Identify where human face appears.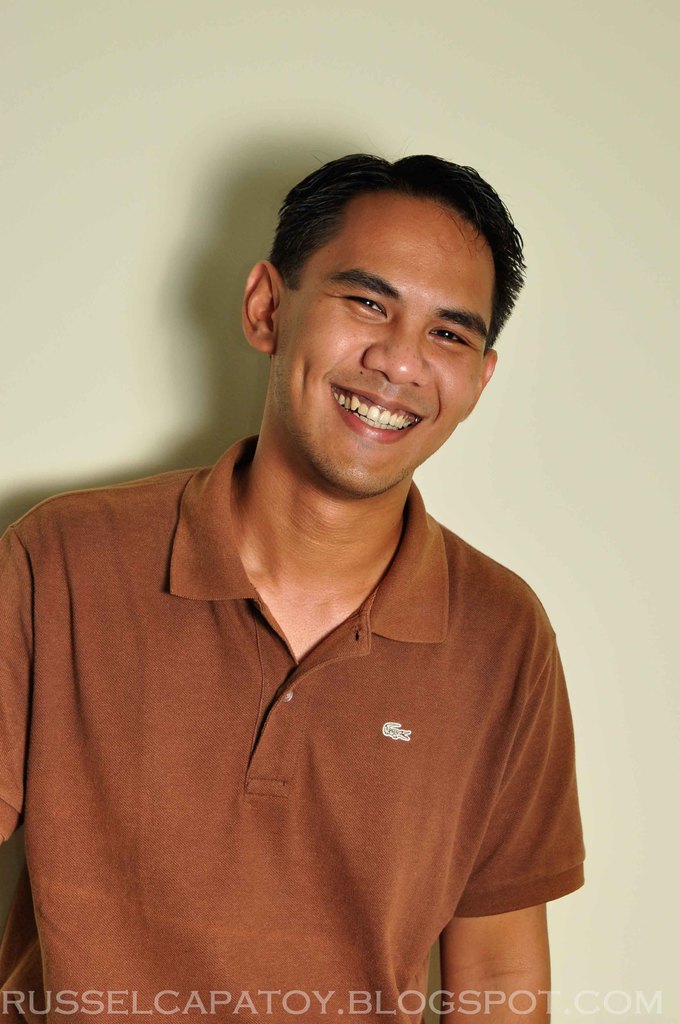
Appears at l=280, t=182, r=487, b=494.
